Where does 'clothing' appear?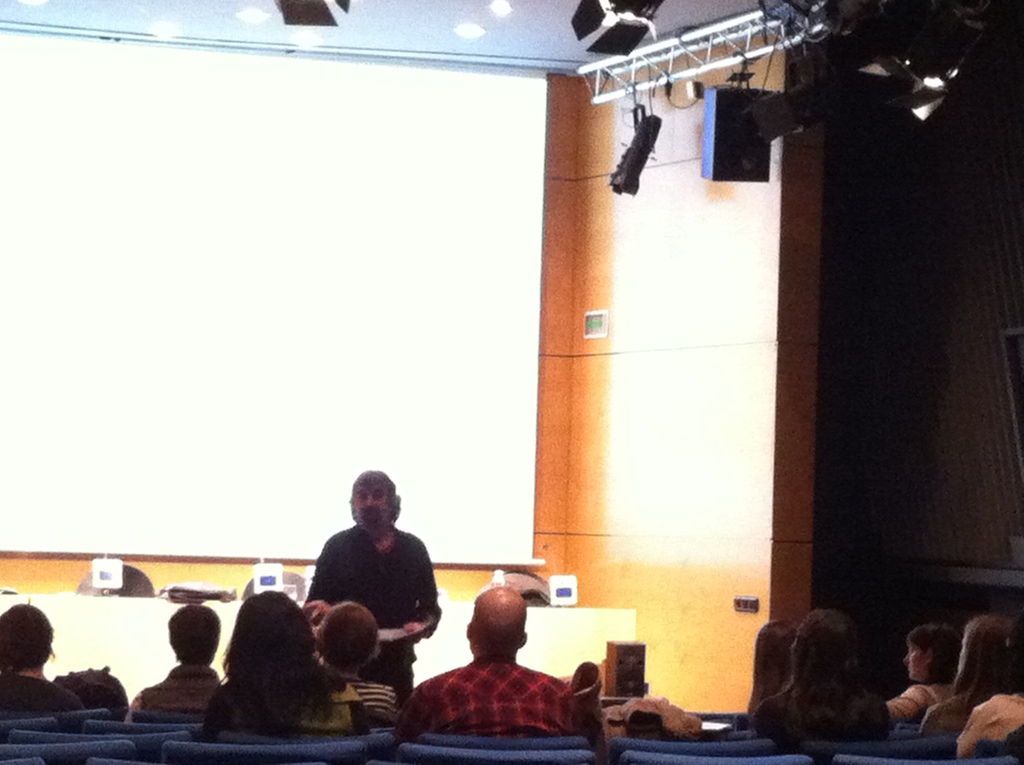
Appears at [x1=218, y1=689, x2=379, y2=729].
